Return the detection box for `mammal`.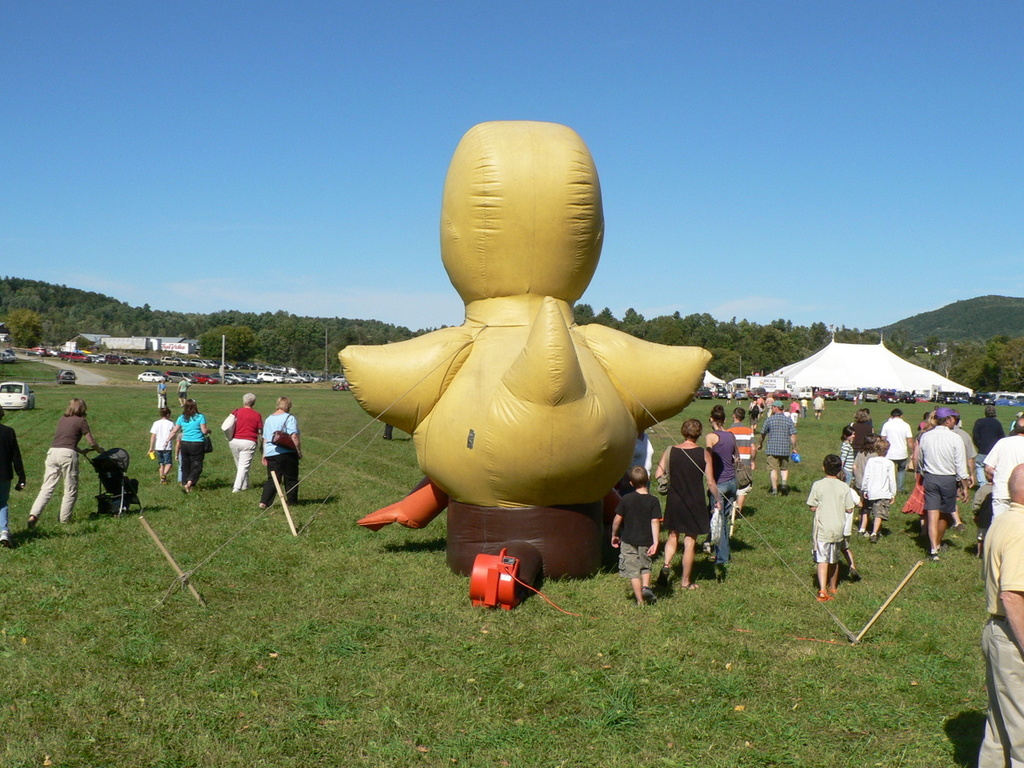
l=911, t=413, r=967, b=556.
